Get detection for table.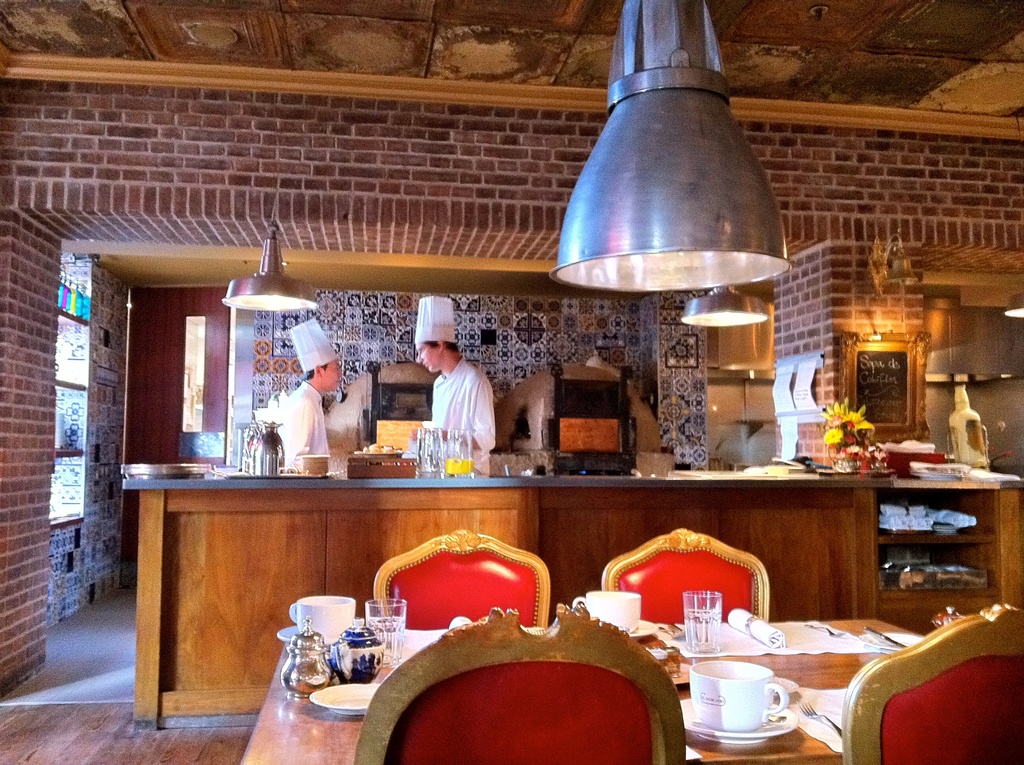
Detection: (111,475,730,731).
